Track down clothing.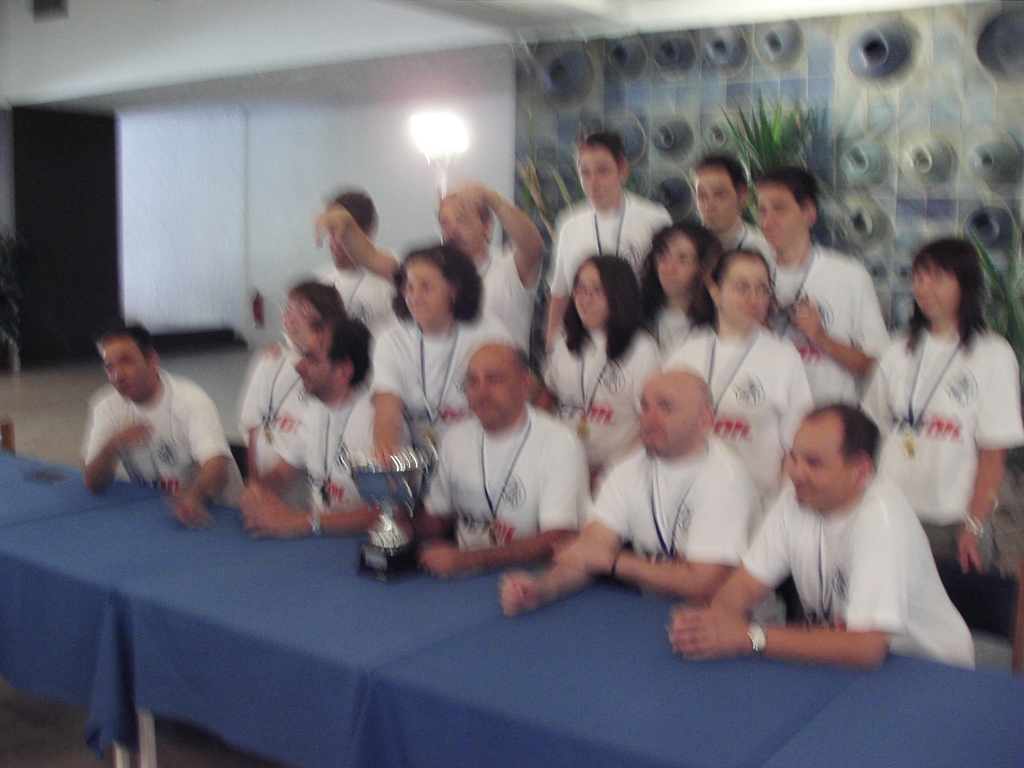
Tracked to region(416, 408, 587, 559).
